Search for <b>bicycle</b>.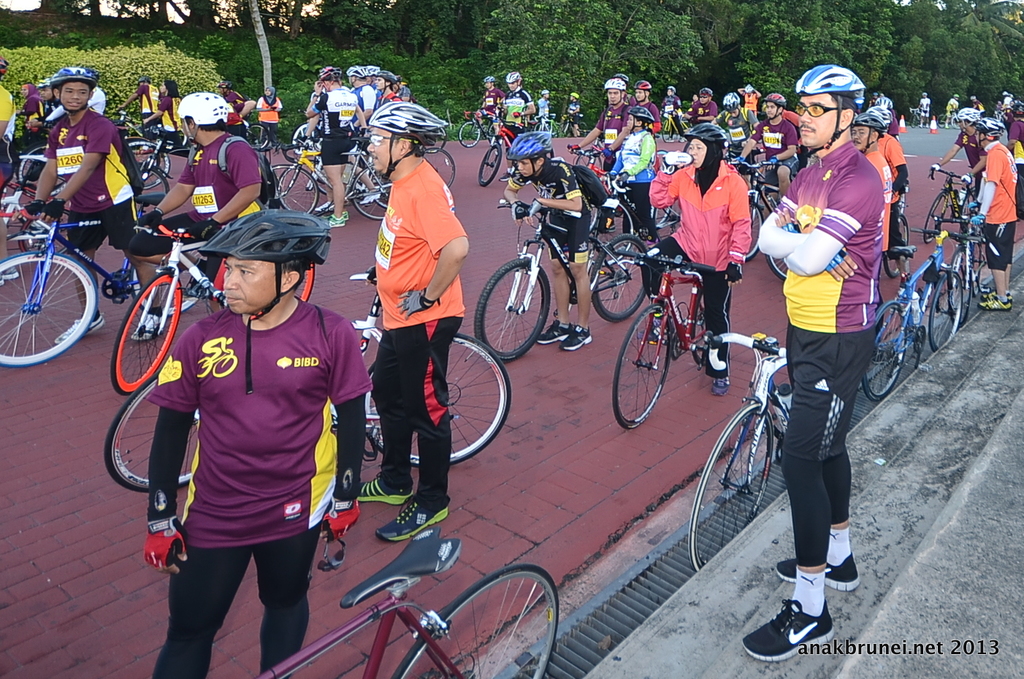
Found at detection(917, 168, 980, 244).
